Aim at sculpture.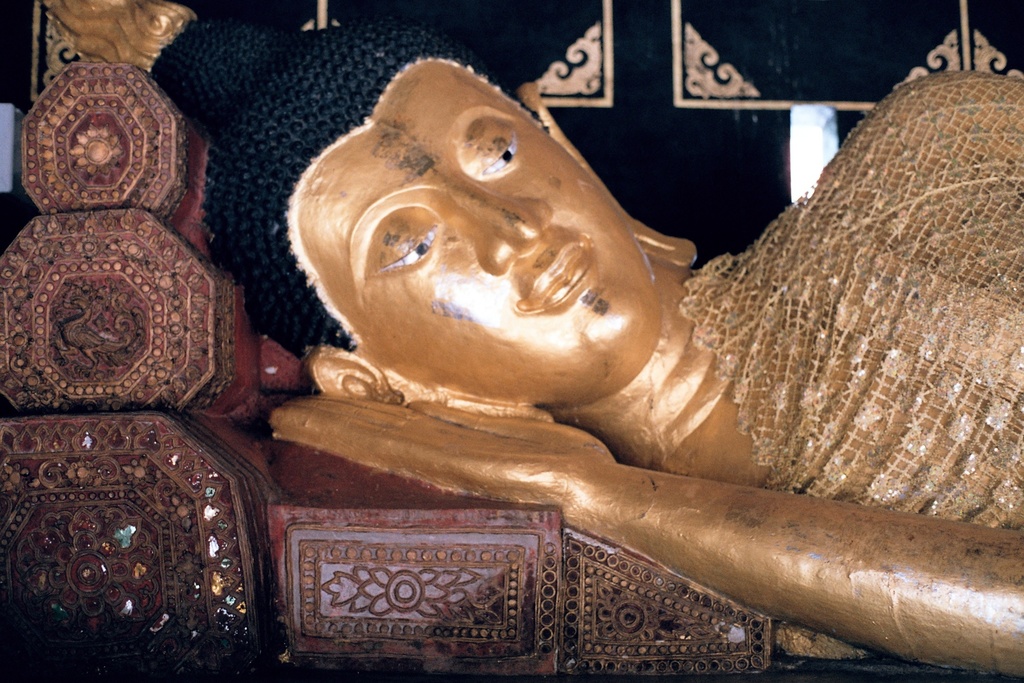
Aimed at region(0, 0, 1023, 682).
